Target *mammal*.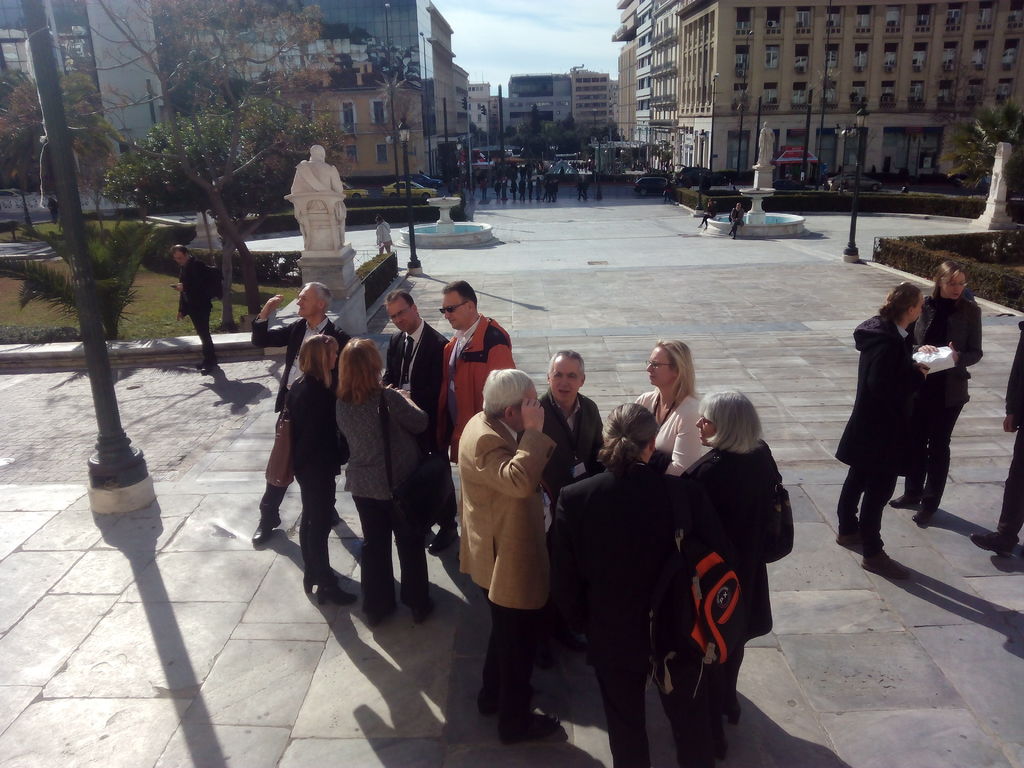
Target region: bbox=(907, 257, 981, 525).
